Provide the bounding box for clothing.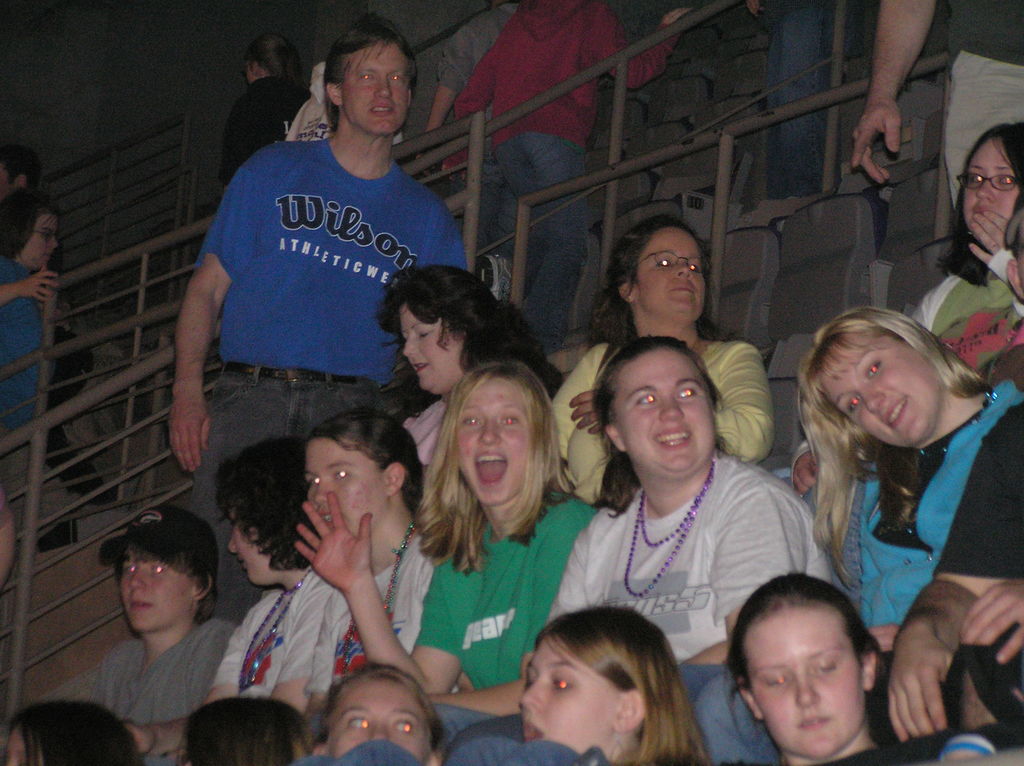
x1=413, y1=477, x2=593, y2=704.
